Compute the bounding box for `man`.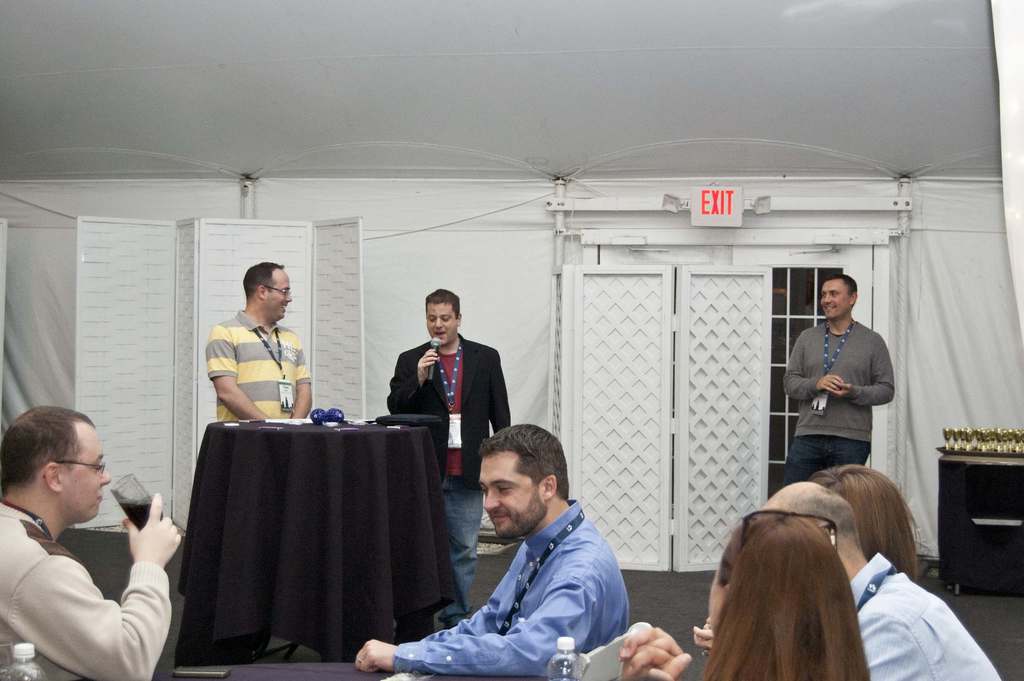
pyautogui.locateOnScreen(0, 403, 182, 680).
